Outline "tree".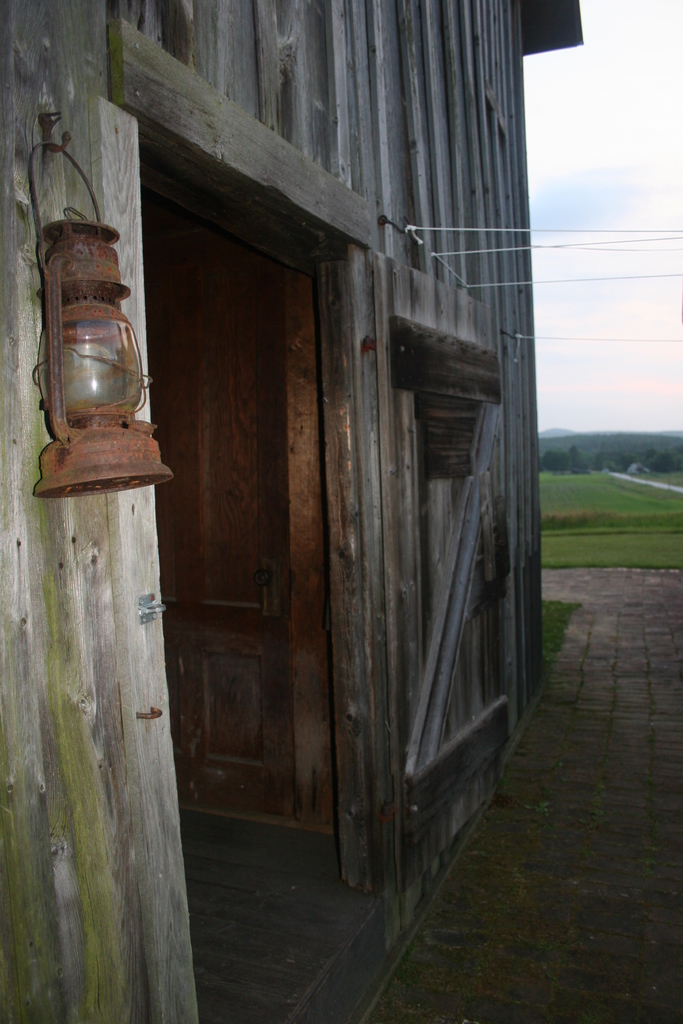
Outline: (left=657, top=451, right=678, bottom=468).
